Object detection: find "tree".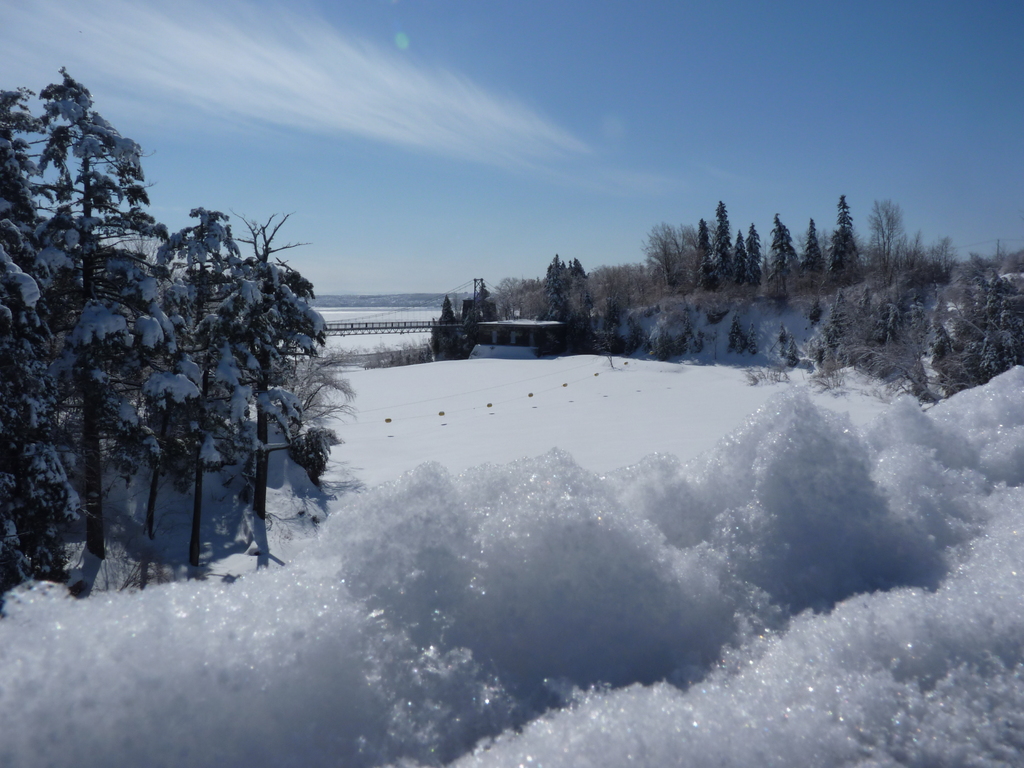
detection(803, 225, 828, 277).
